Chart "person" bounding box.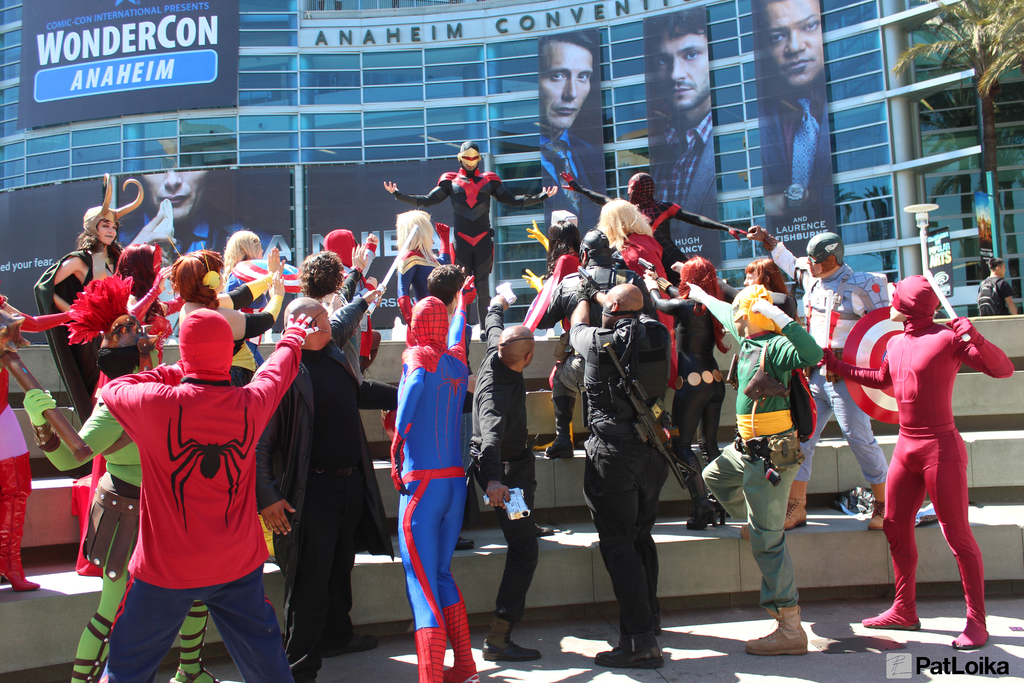
Charted: 102, 303, 322, 682.
